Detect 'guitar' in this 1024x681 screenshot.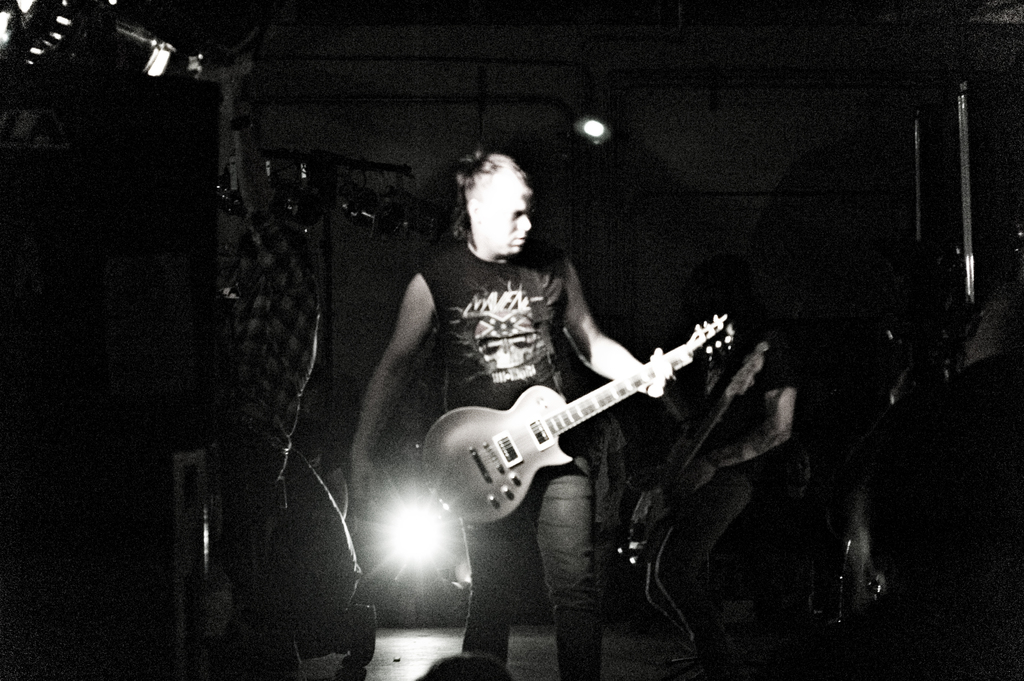
Detection: locate(413, 311, 735, 526).
